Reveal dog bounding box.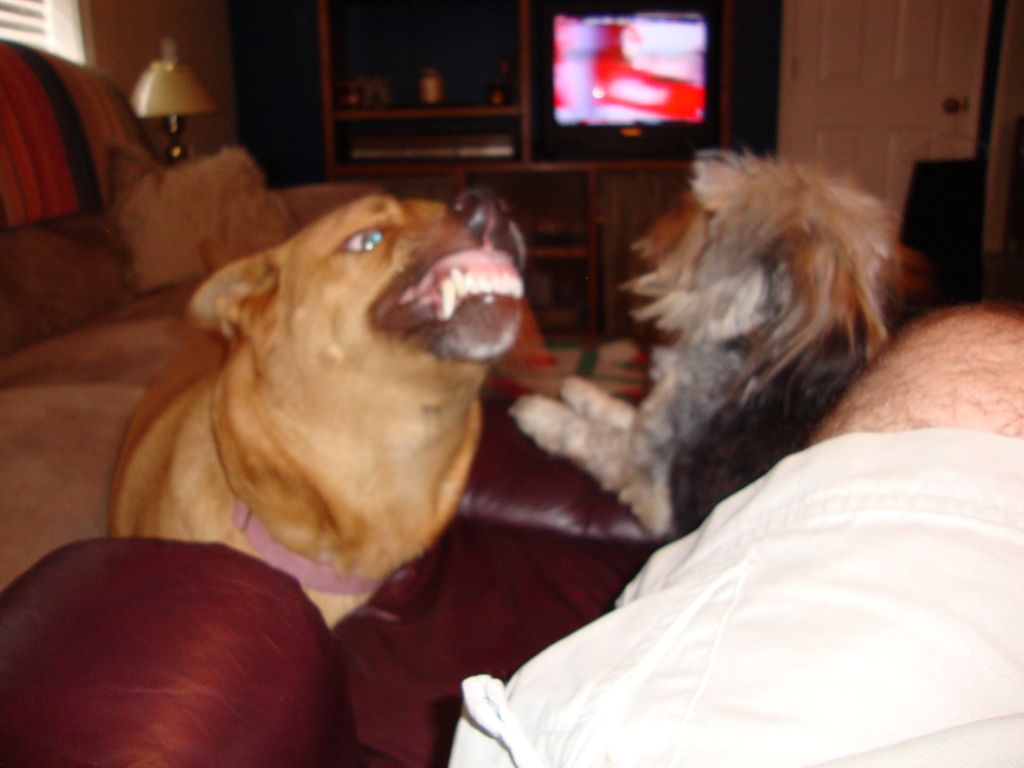
Revealed: select_region(511, 148, 923, 548).
